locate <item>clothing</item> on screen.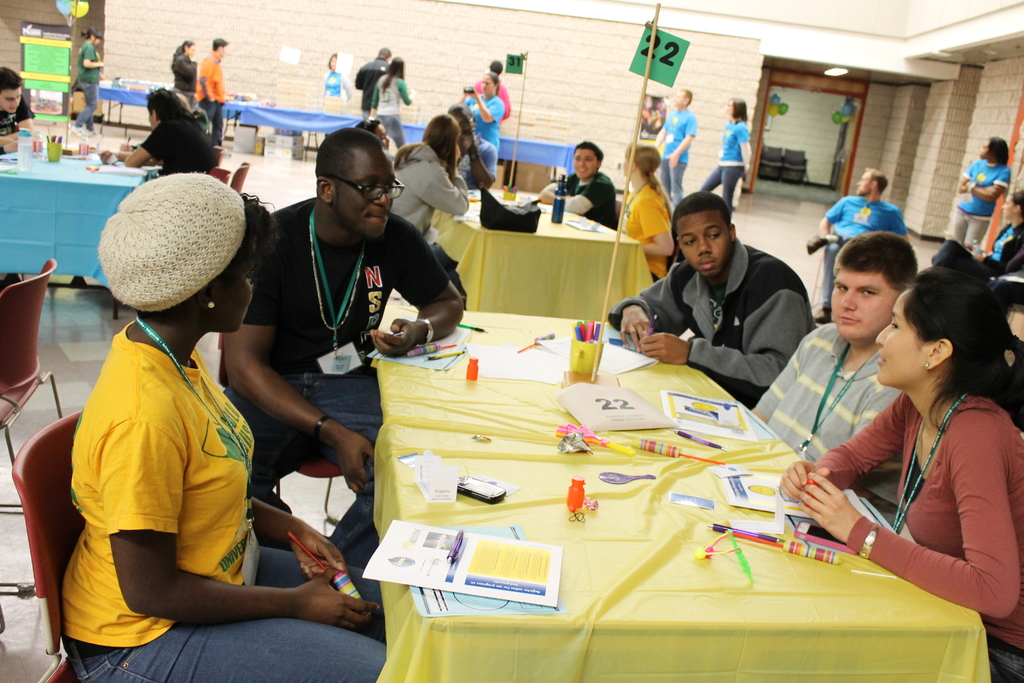
On screen at 465, 92, 506, 145.
